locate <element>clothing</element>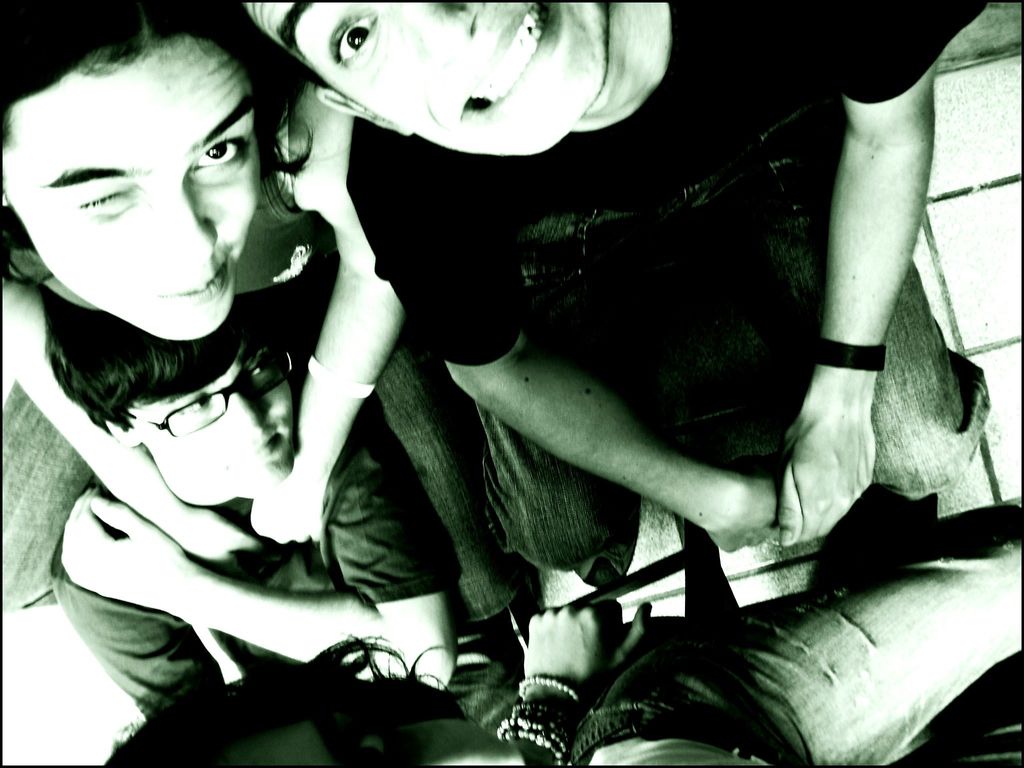
x1=47 y1=410 x2=459 y2=761
